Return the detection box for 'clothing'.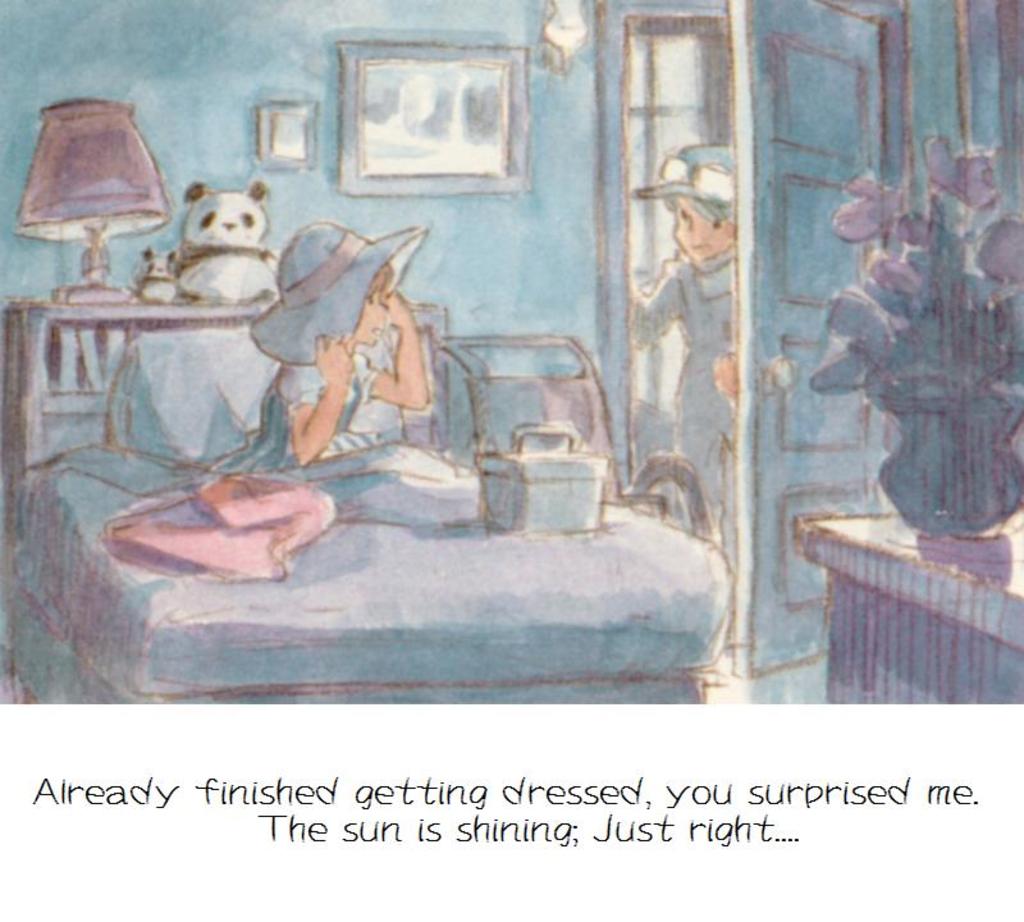
region(210, 346, 484, 510).
